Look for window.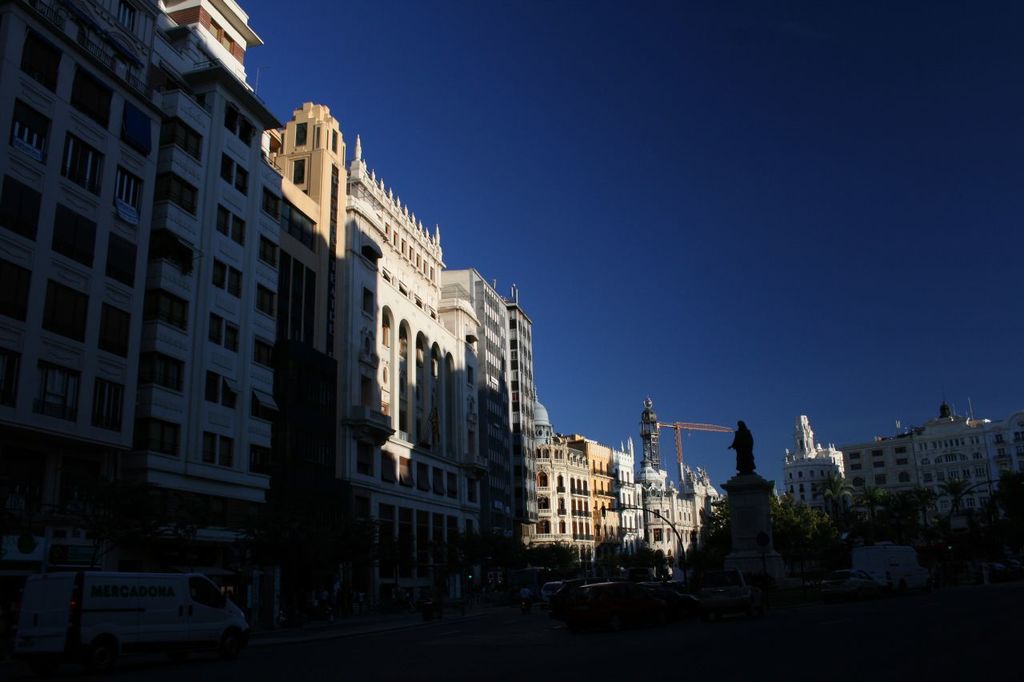
Found: box(261, 185, 283, 225).
